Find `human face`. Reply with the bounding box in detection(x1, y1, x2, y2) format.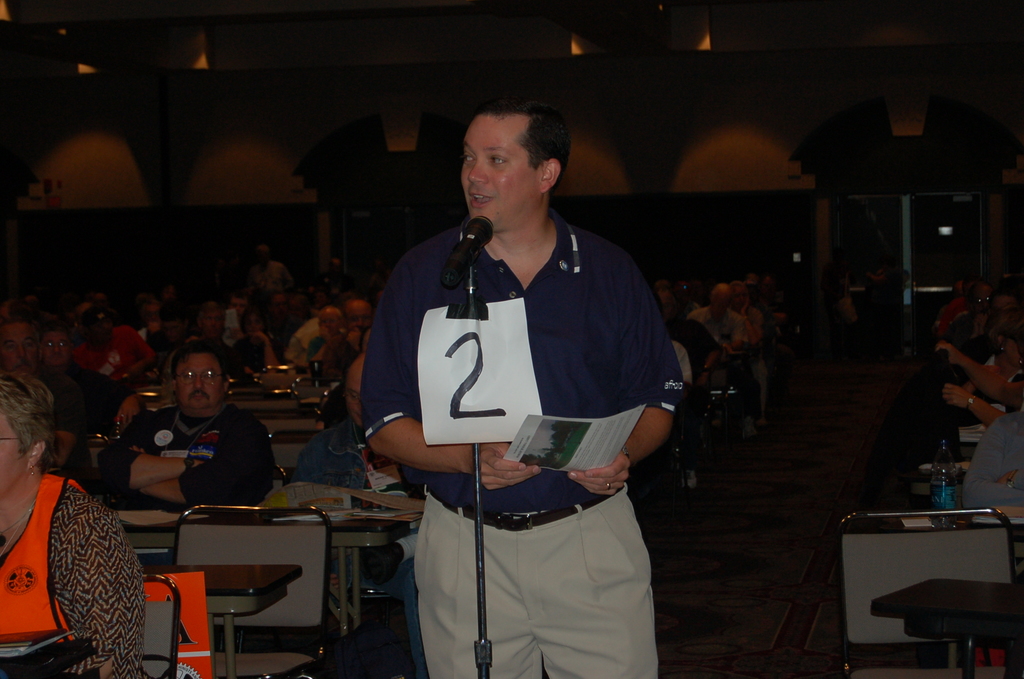
detection(170, 347, 224, 414).
